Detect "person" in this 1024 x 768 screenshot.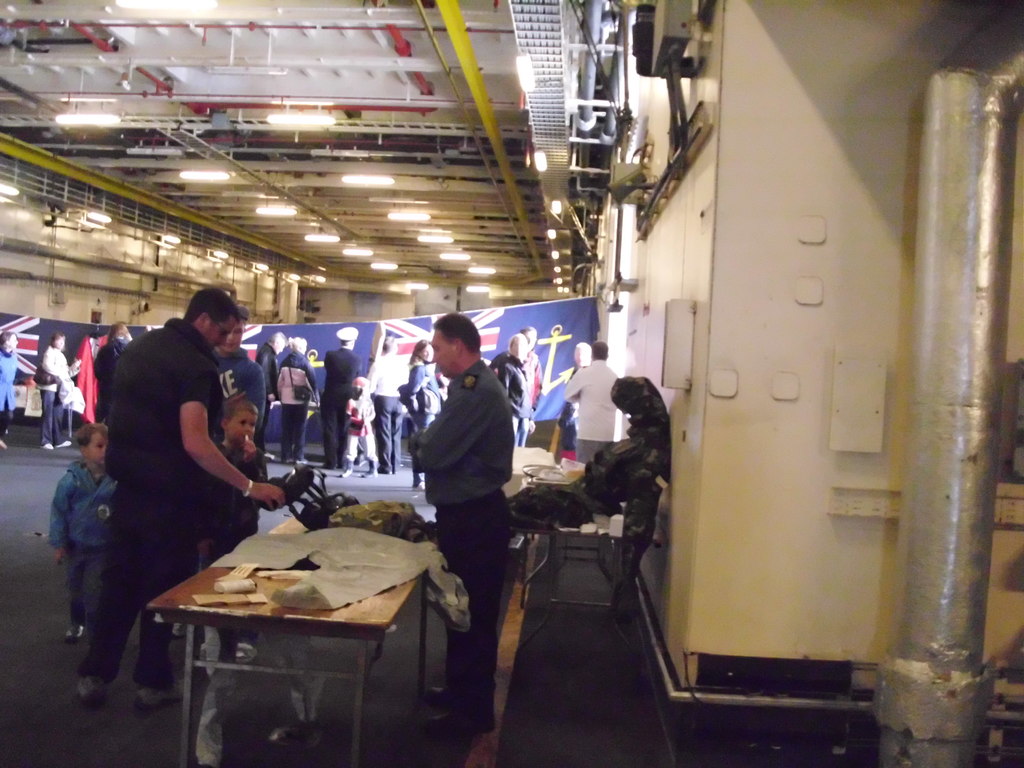
Detection: <bbox>415, 314, 516, 735</bbox>.
